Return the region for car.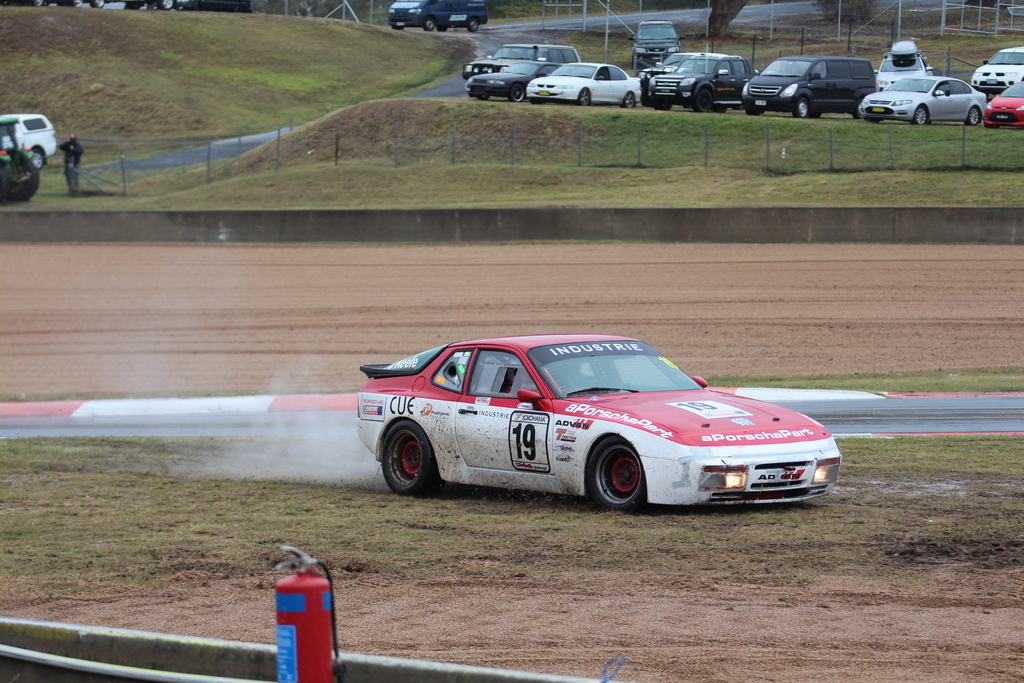
BBox(389, 0, 484, 33).
